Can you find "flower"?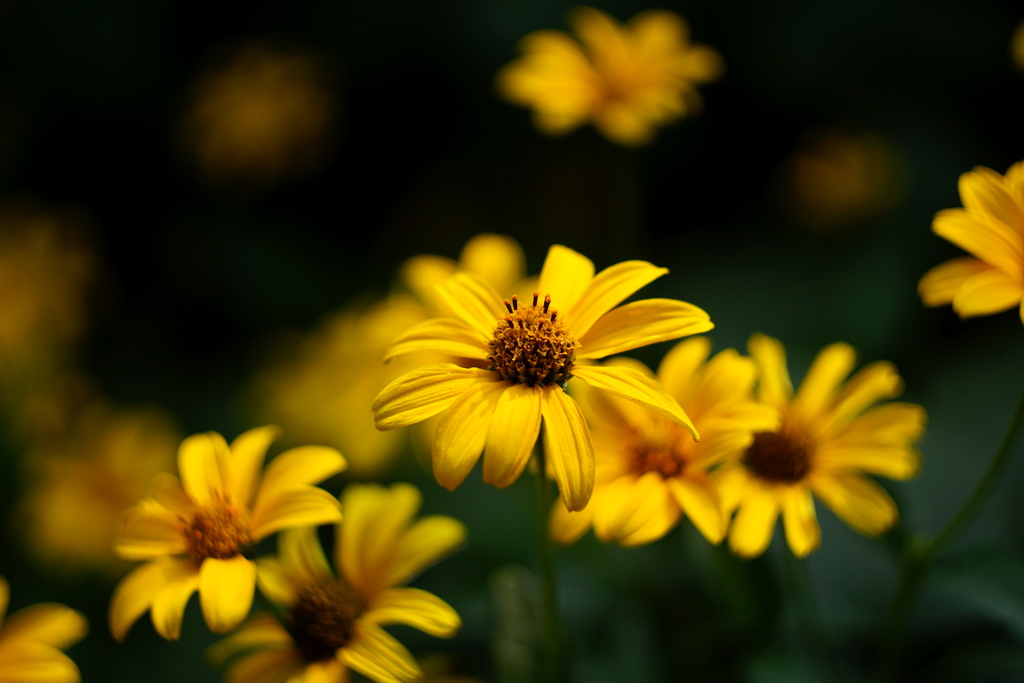
Yes, bounding box: 215:483:467:682.
